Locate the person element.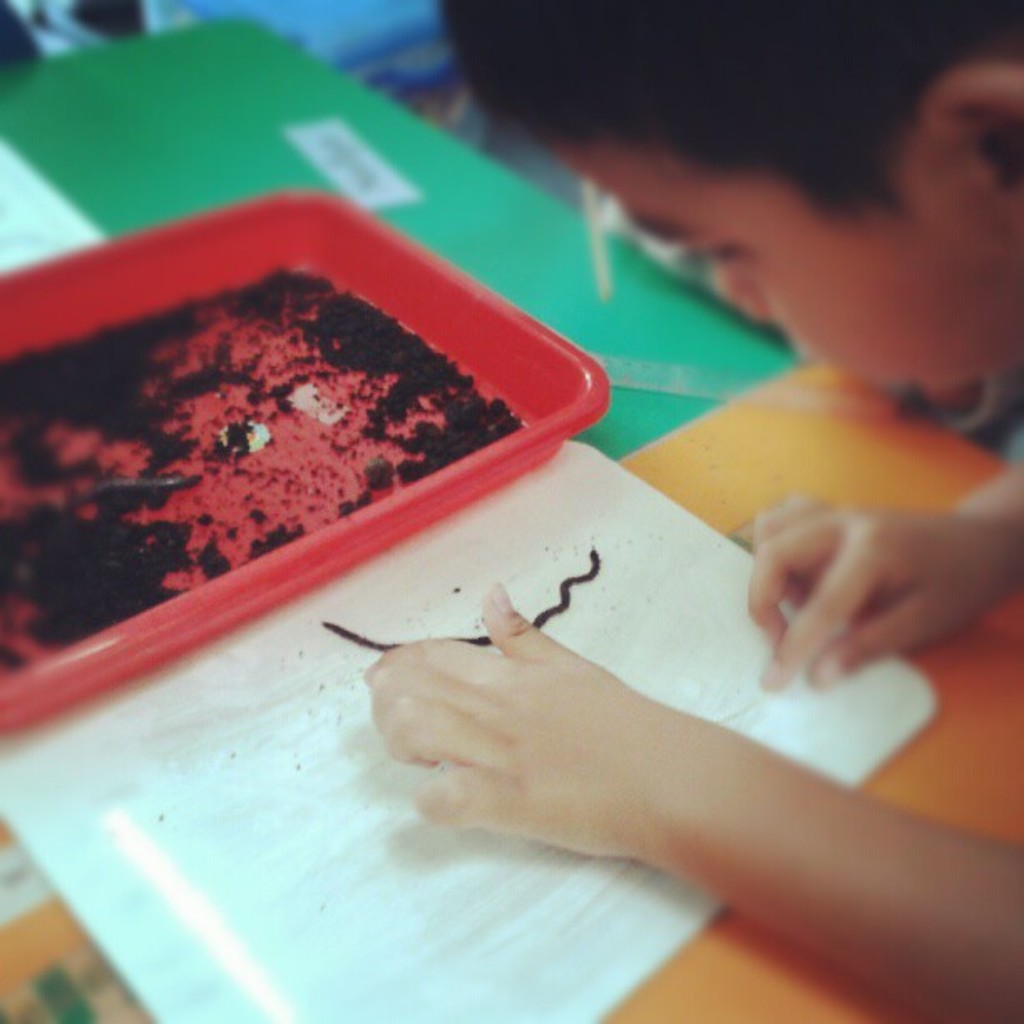
Element bbox: x1=366 y1=0 x2=1022 y2=1022.
